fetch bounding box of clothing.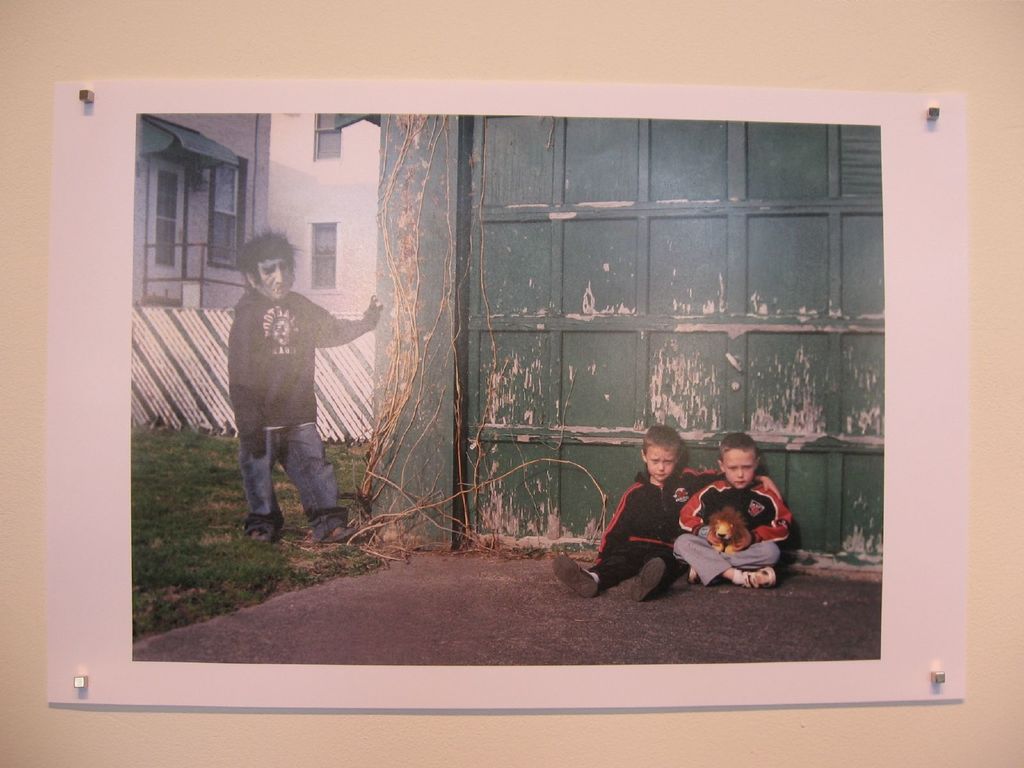
Bbox: Rect(677, 474, 794, 553).
